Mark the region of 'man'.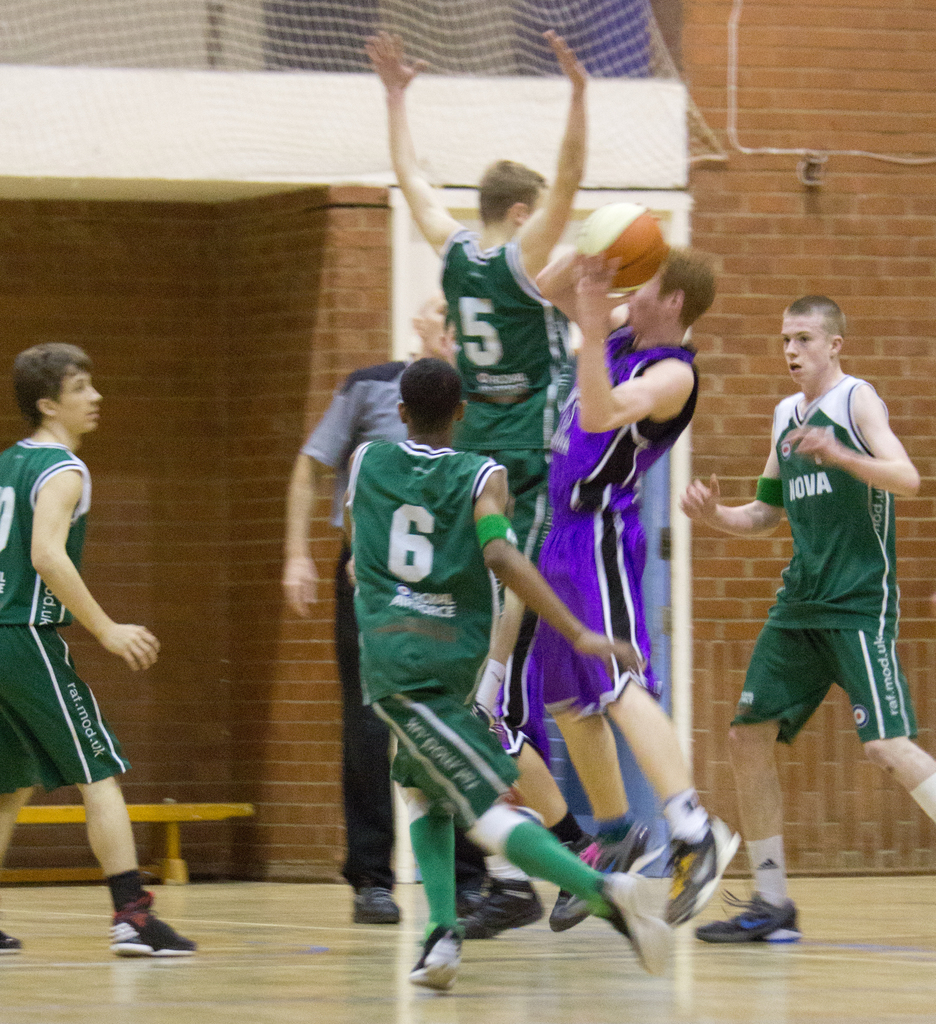
Region: [314,322,624,972].
